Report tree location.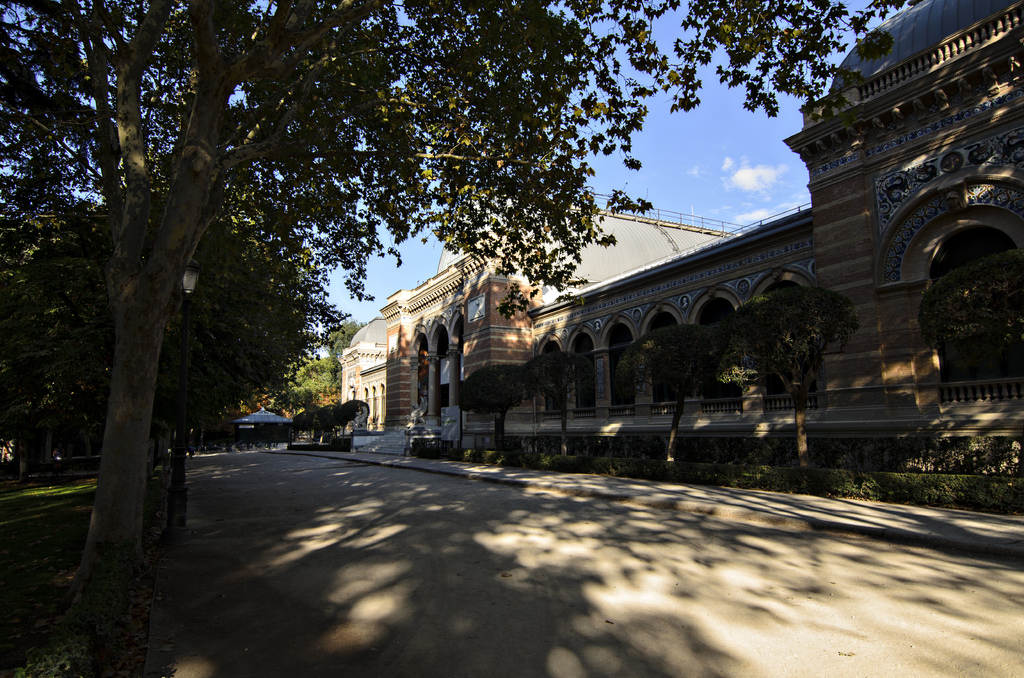
Report: box(515, 348, 593, 465).
